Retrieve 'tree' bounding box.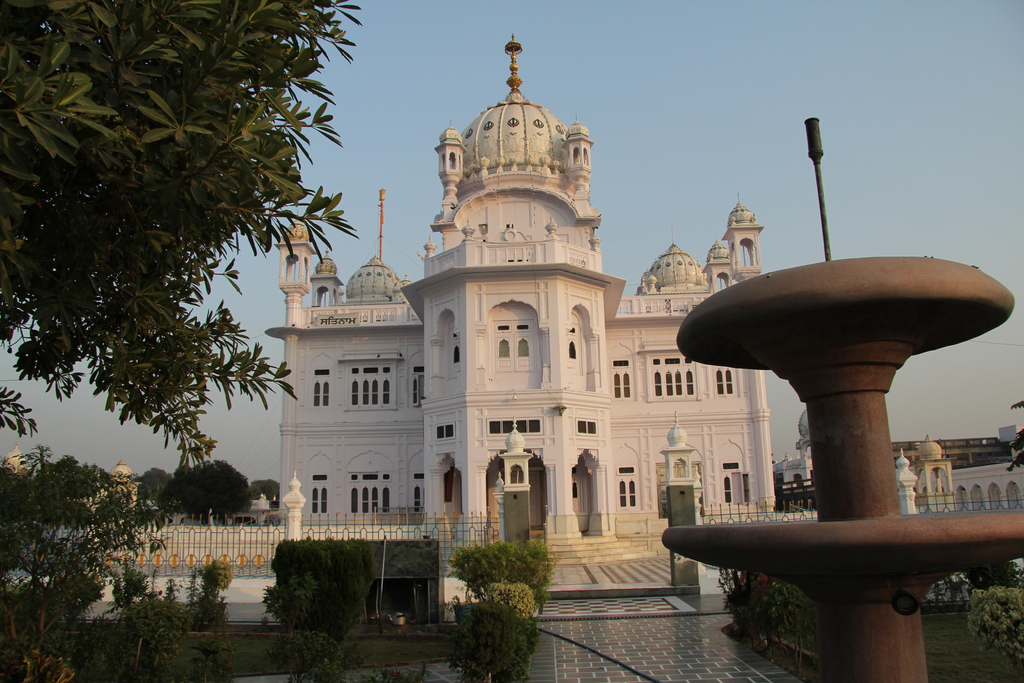
Bounding box: (left=141, top=456, right=250, bottom=529).
